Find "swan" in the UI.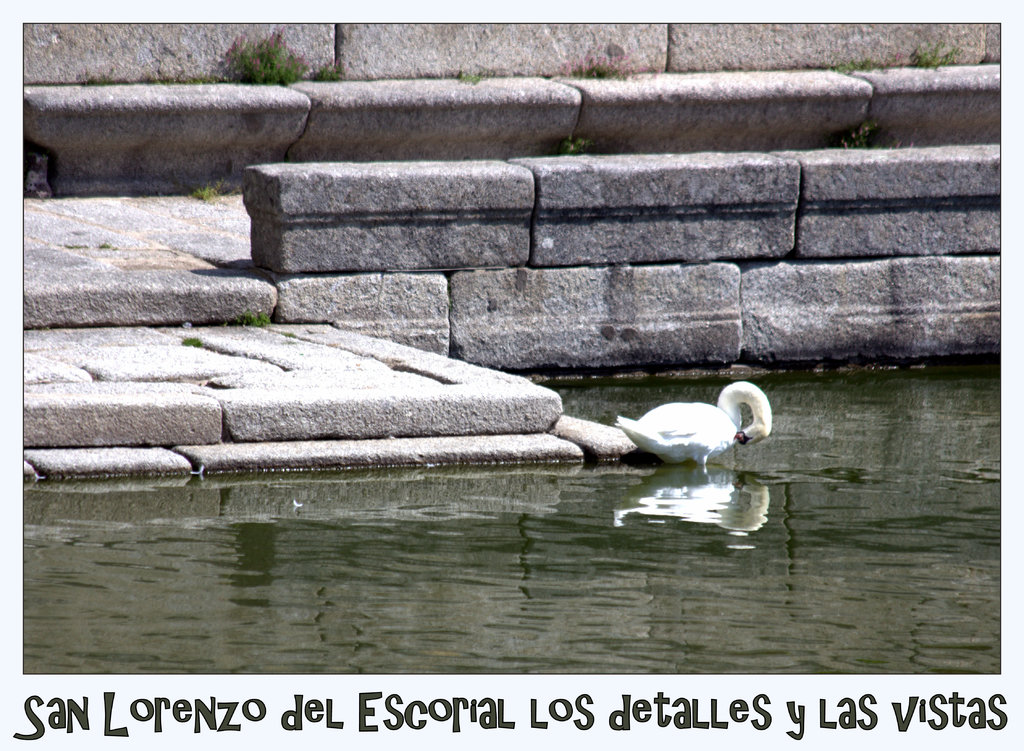
UI element at 616/376/782/463.
